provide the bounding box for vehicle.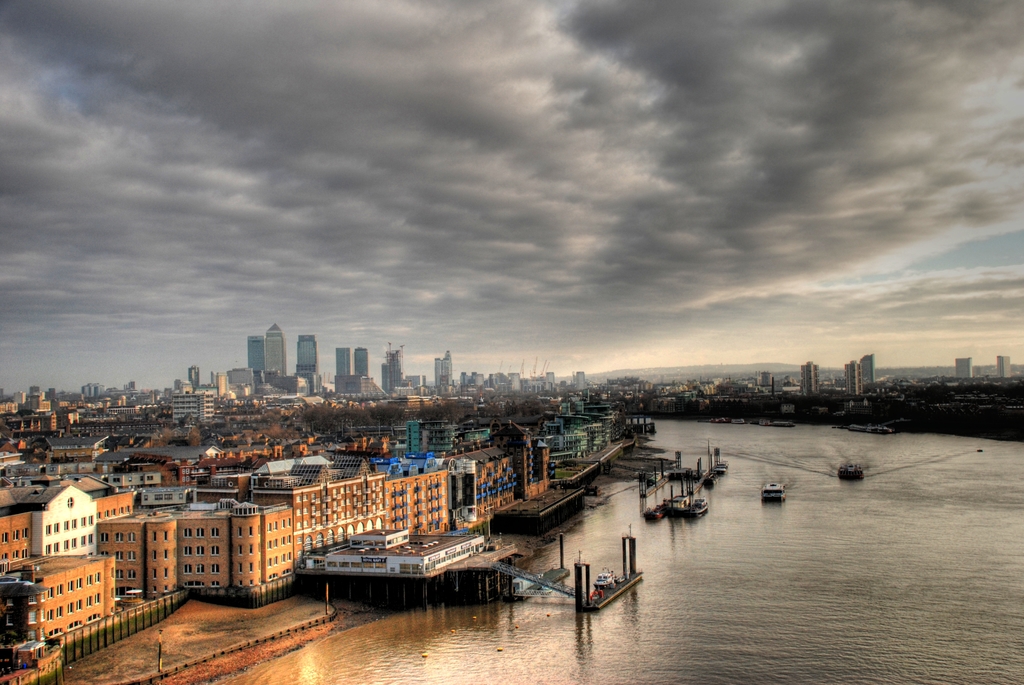
locate(762, 476, 788, 505).
